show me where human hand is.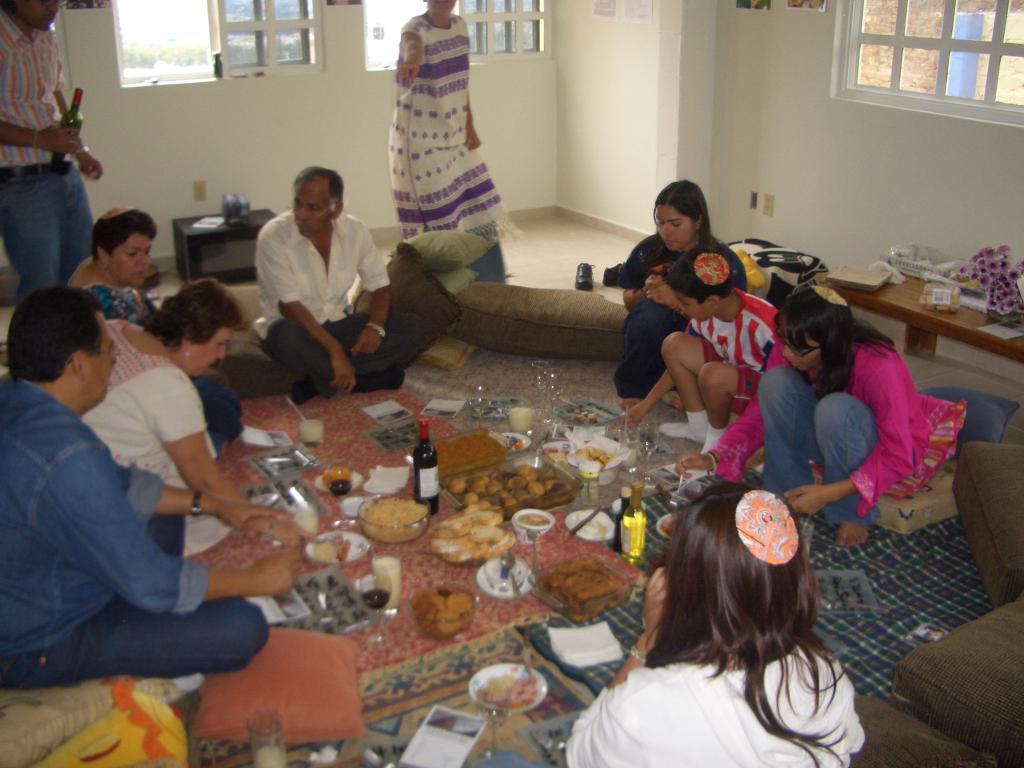
human hand is at l=330, t=352, r=357, b=396.
